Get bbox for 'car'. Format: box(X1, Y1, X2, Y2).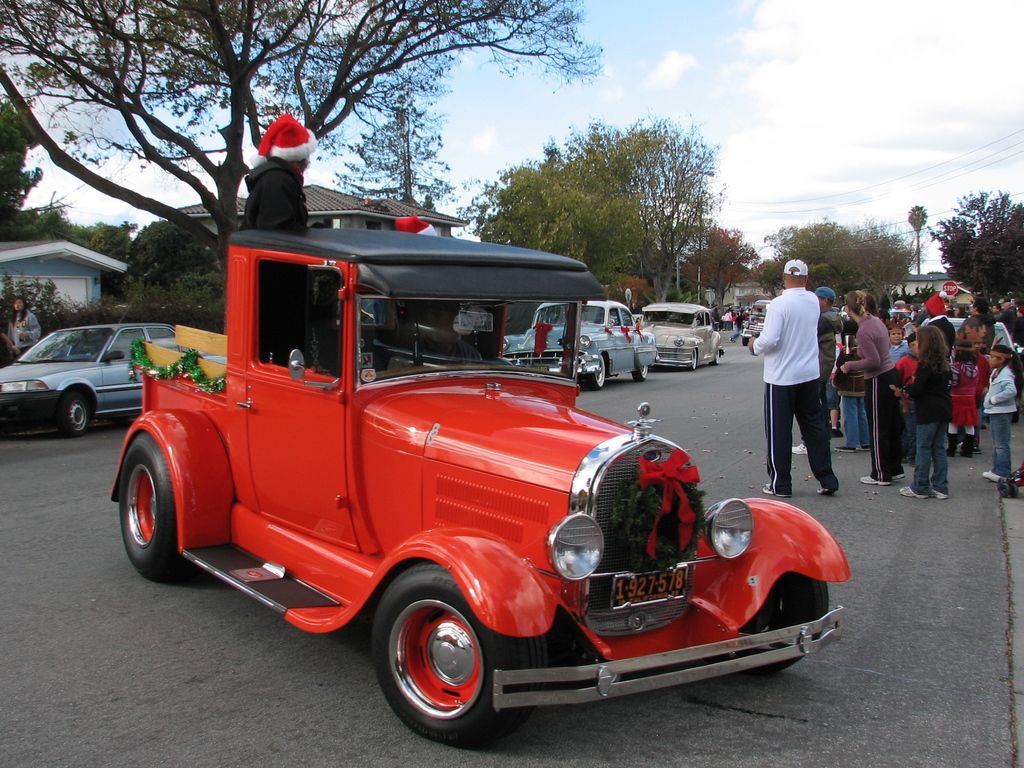
box(841, 305, 849, 320).
